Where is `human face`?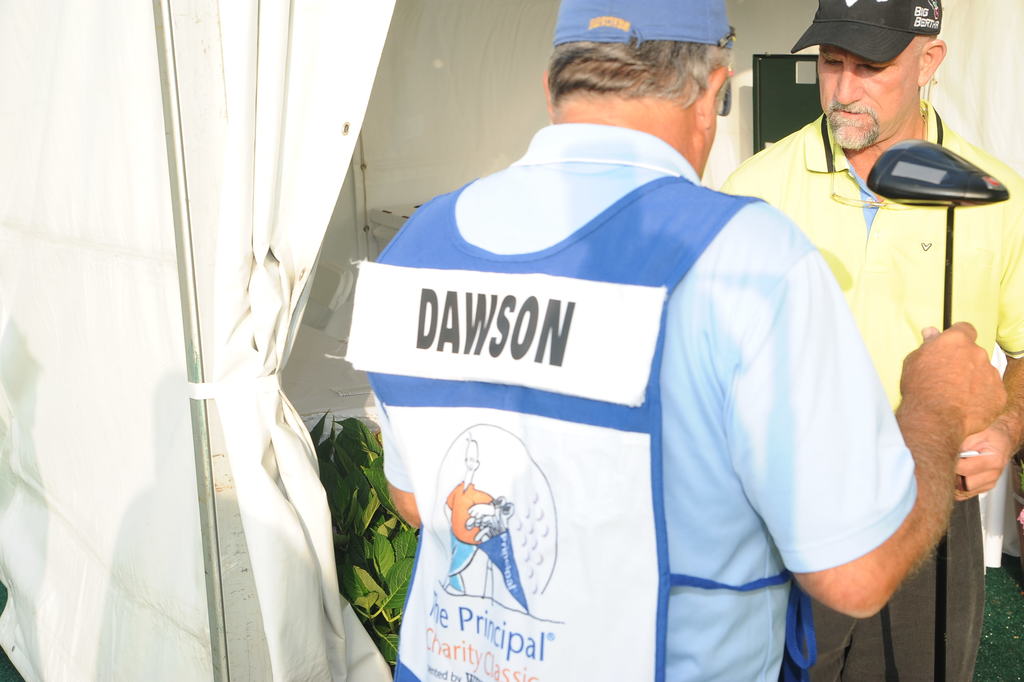
[820, 45, 920, 150].
